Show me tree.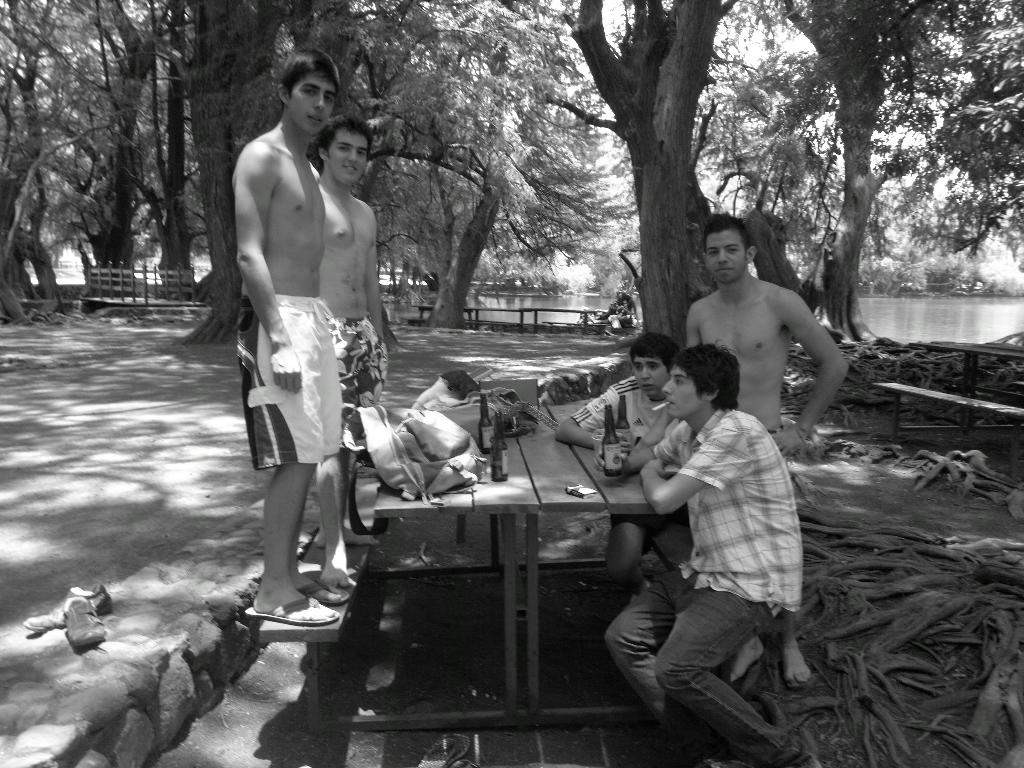
tree is here: <region>0, 0, 217, 311</region>.
